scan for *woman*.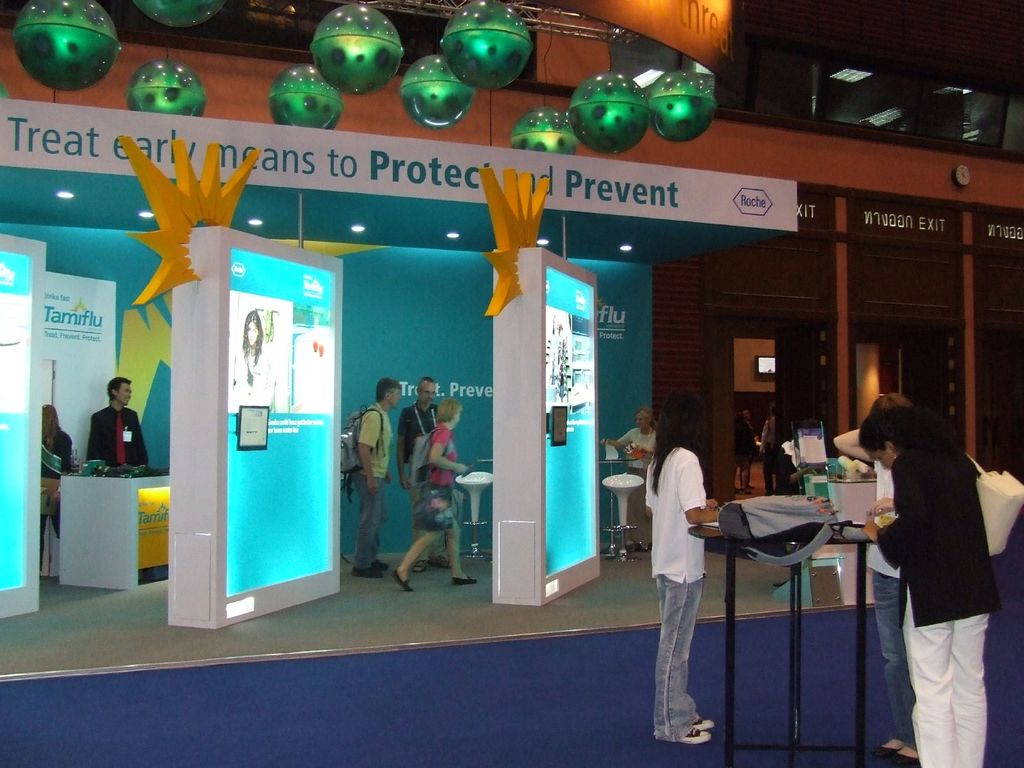
Scan result: bbox=(739, 410, 760, 488).
